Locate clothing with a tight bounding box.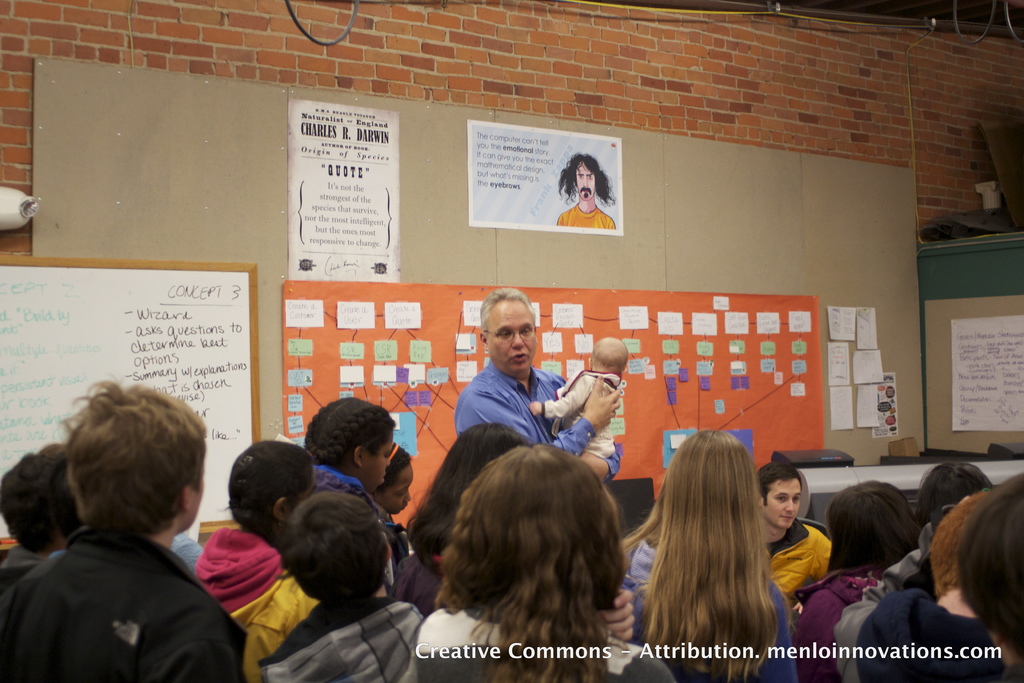
bbox(541, 363, 628, 458).
